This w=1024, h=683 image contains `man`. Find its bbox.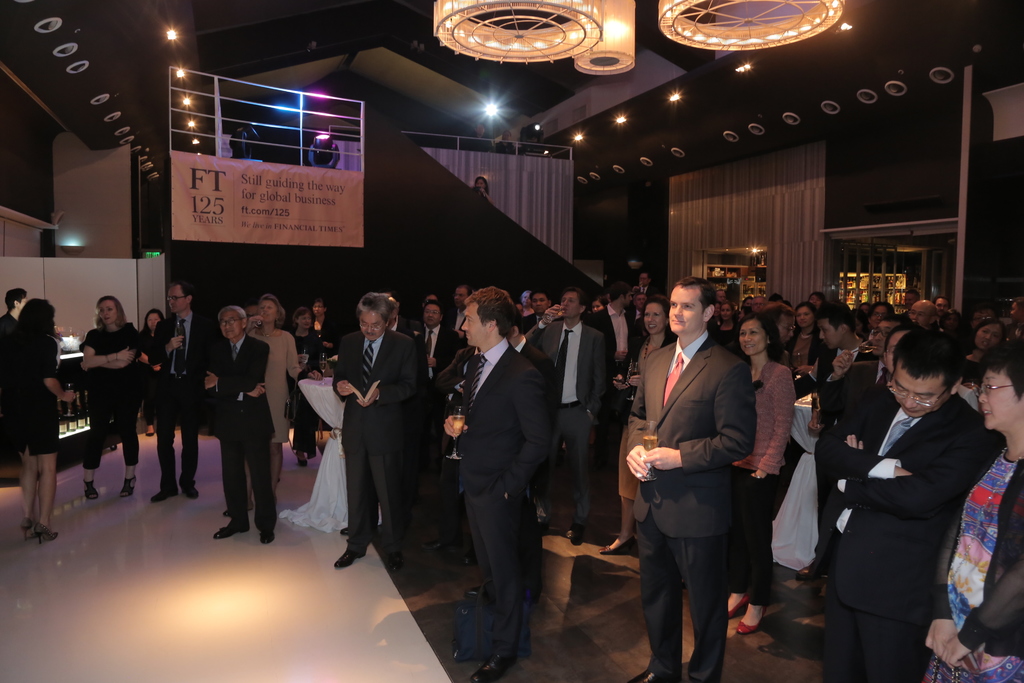
pyautogui.locateOnScreen(531, 286, 609, 537).
